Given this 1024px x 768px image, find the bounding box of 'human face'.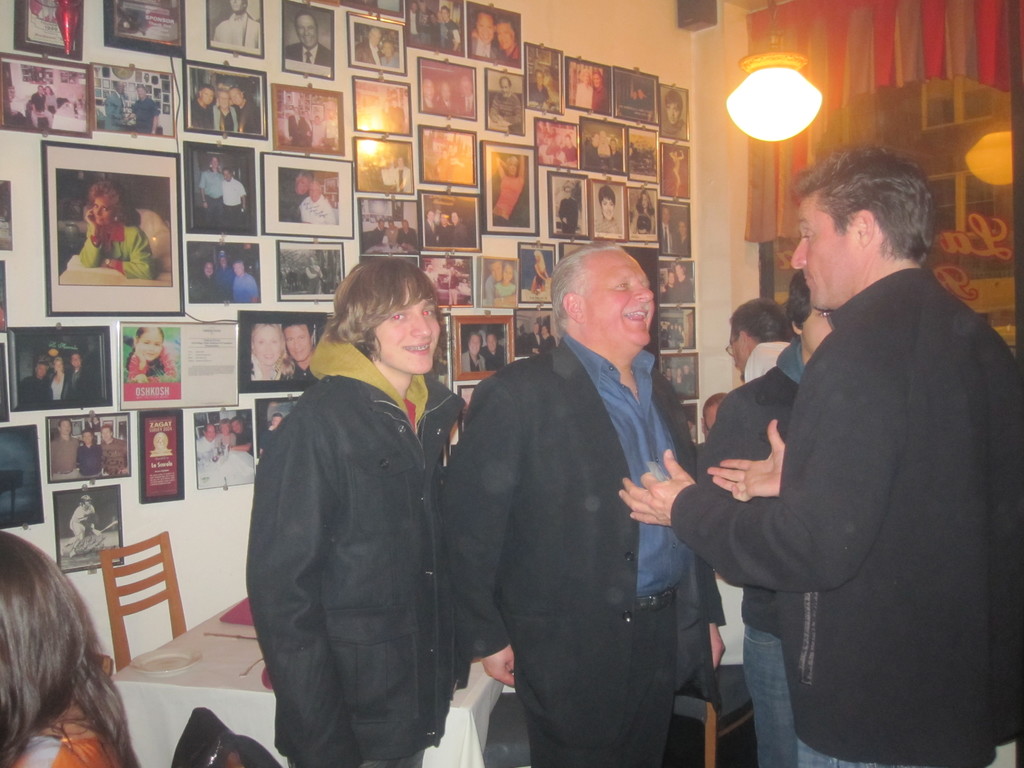
453:213:458:223.
